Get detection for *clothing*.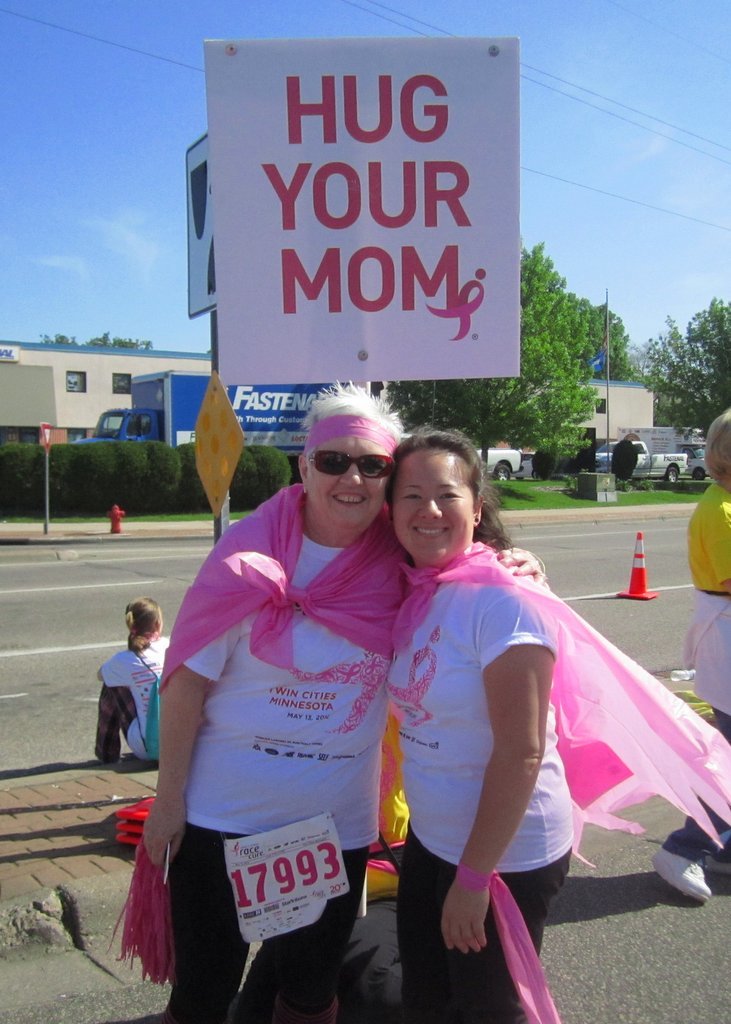
Detection: x1=380 y1=526 x2=730 y2=1023.
